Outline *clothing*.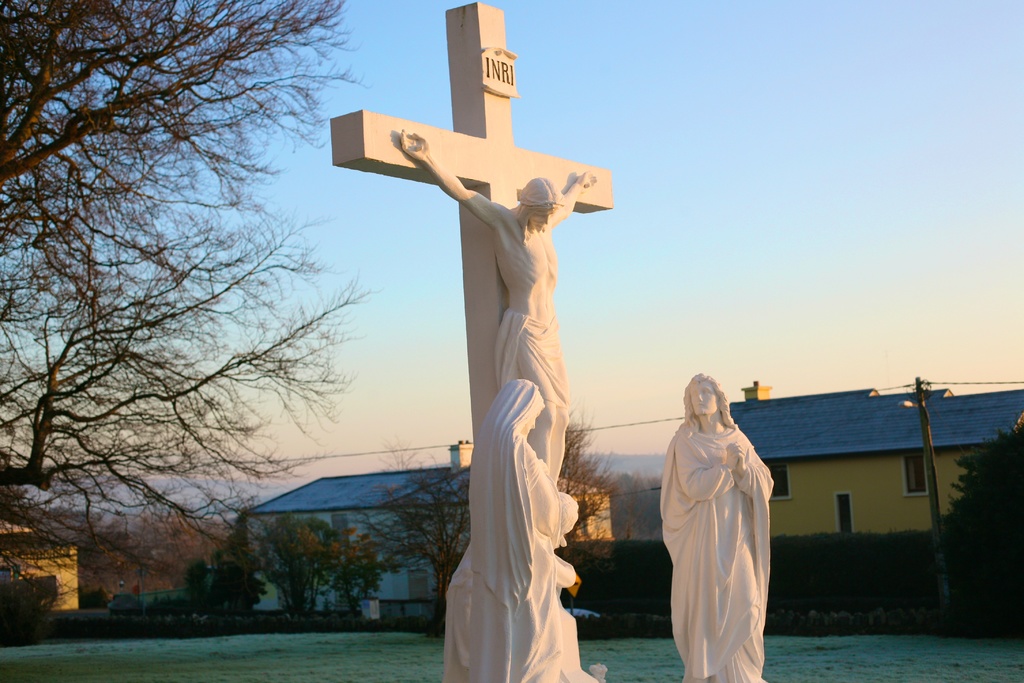
Outline: BBox(660, 399, 781, 665).
